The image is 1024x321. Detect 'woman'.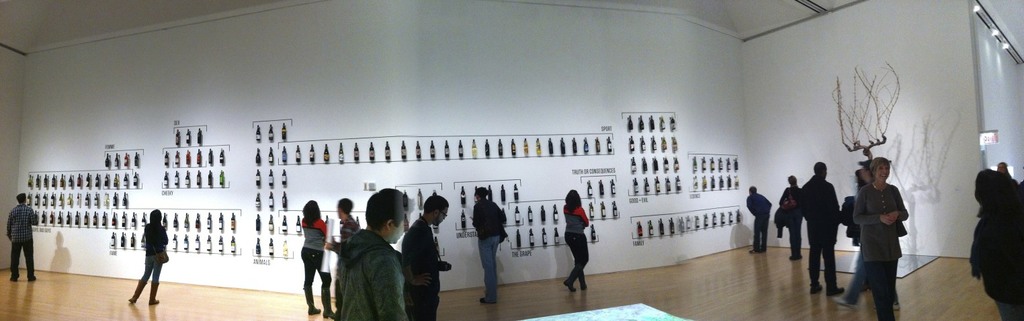
Detection: Rect(125, 209, 169, 303).
